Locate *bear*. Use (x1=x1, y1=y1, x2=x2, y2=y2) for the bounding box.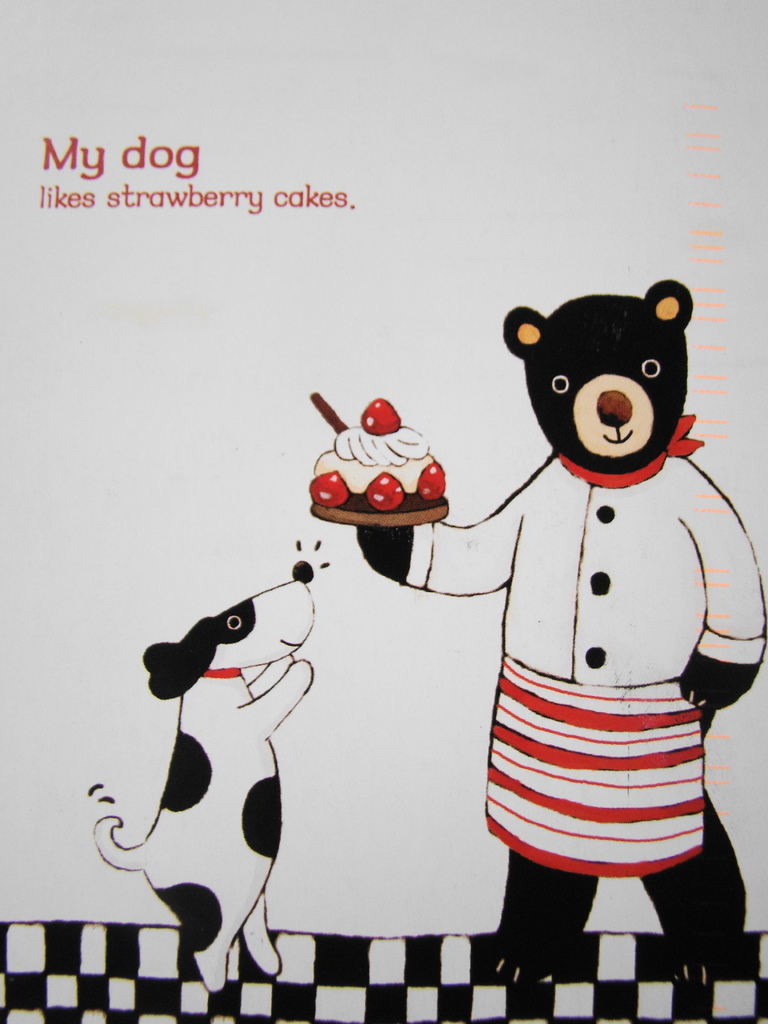
(x1=356, y1=280, x2=767, y2=988).
